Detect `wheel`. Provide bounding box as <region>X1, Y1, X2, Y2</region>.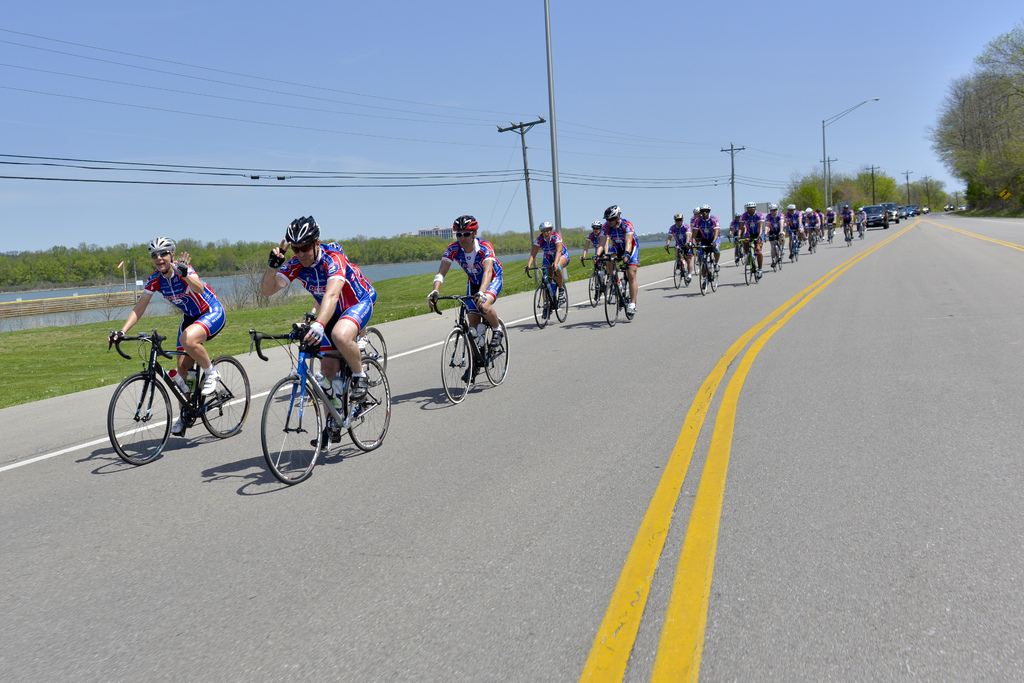
<region>106, 371, 175, 467</region>.
